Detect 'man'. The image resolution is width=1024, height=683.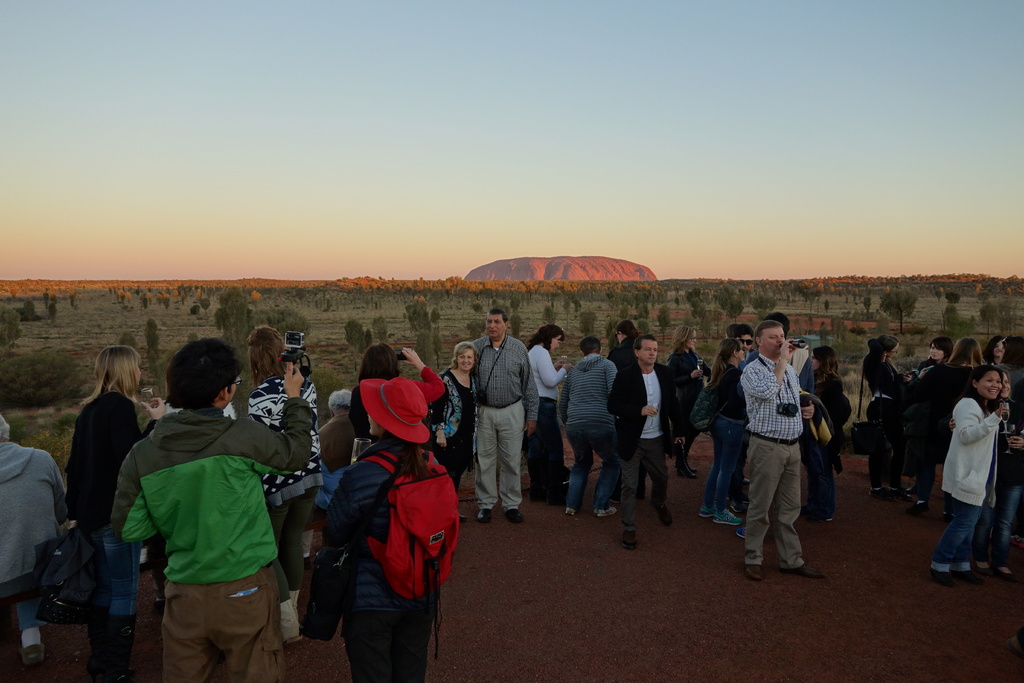
locate(730, 313, 808, 595).
